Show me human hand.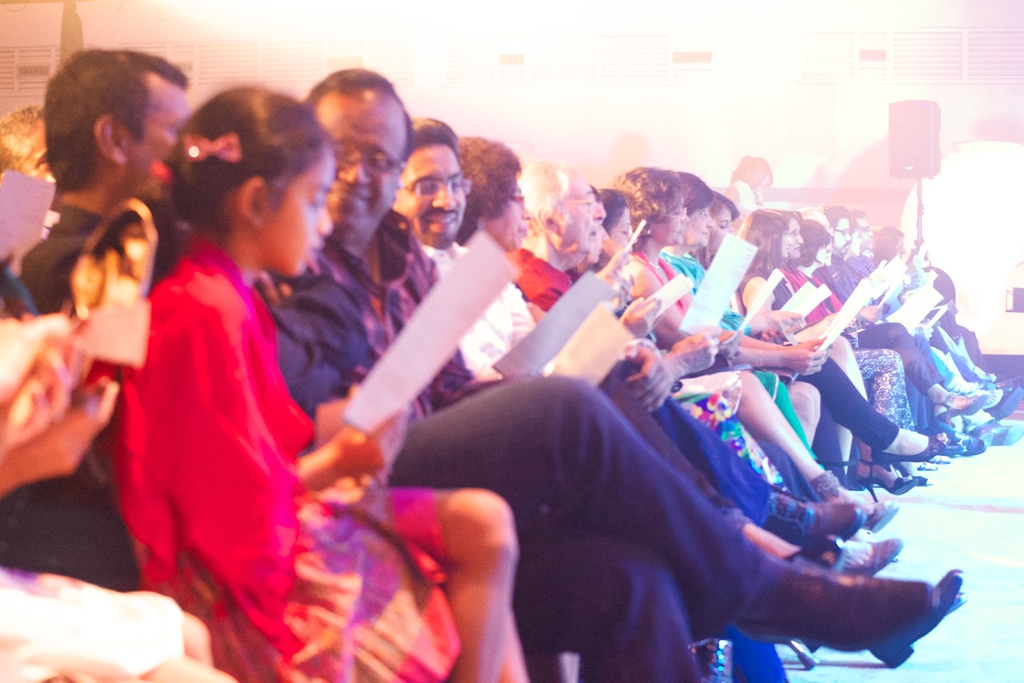
human hand is here: (x1=666, y1=322, x2=721, y2=375).
